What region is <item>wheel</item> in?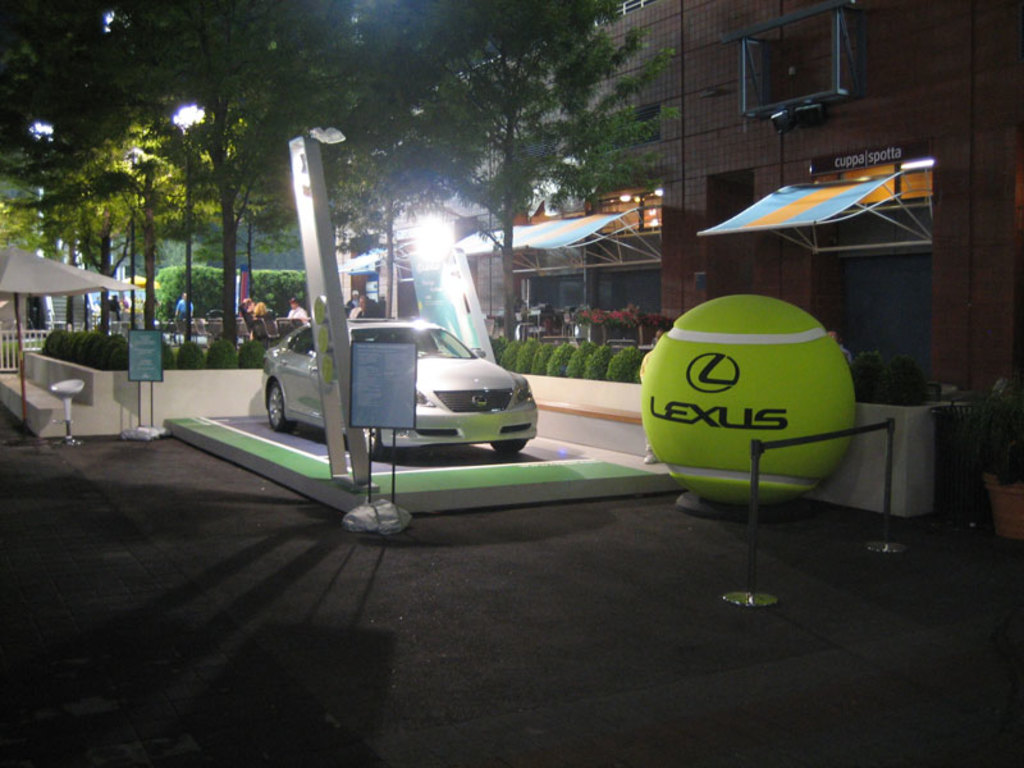
[495,439,526,454].
